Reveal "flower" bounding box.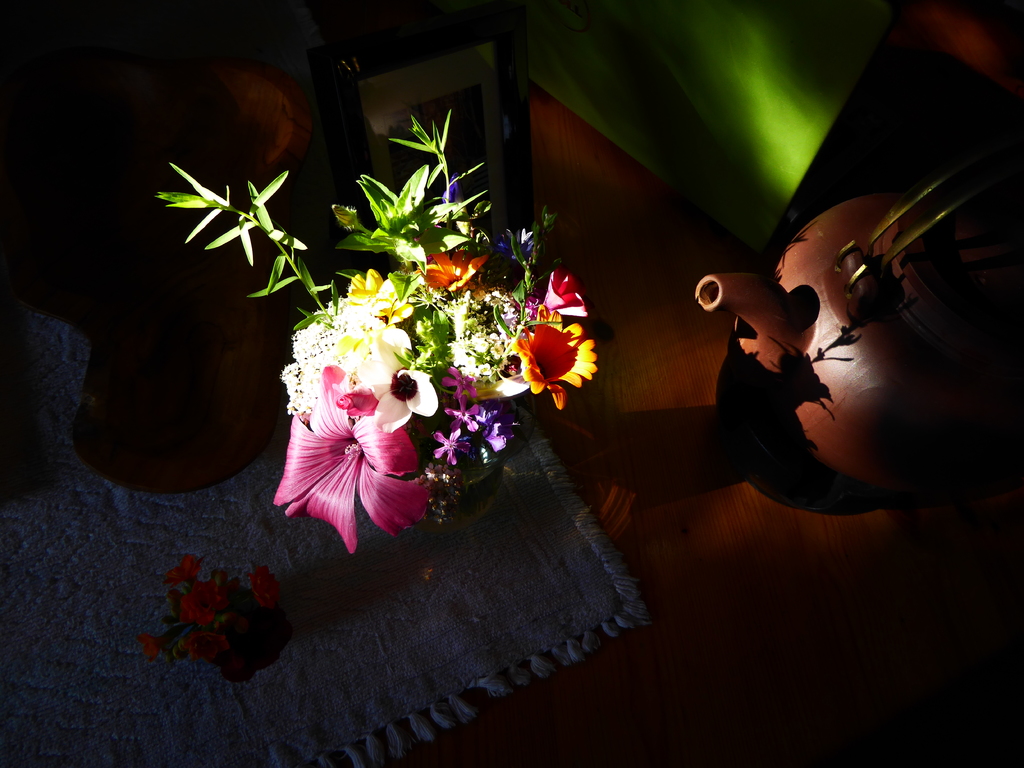
Revealed: {"x1": 135, "y1": 630, "x2": 160, "y2": 662}.
